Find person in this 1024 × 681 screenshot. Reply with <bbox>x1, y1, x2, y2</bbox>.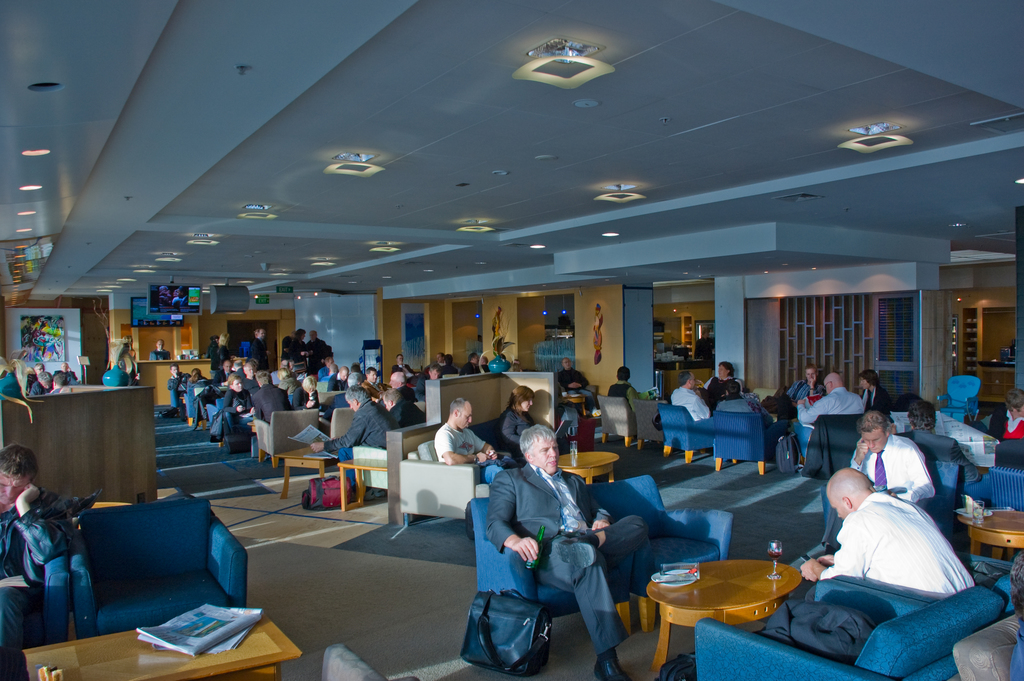
<bbox>477, 356, 491, 377</bbox>.
